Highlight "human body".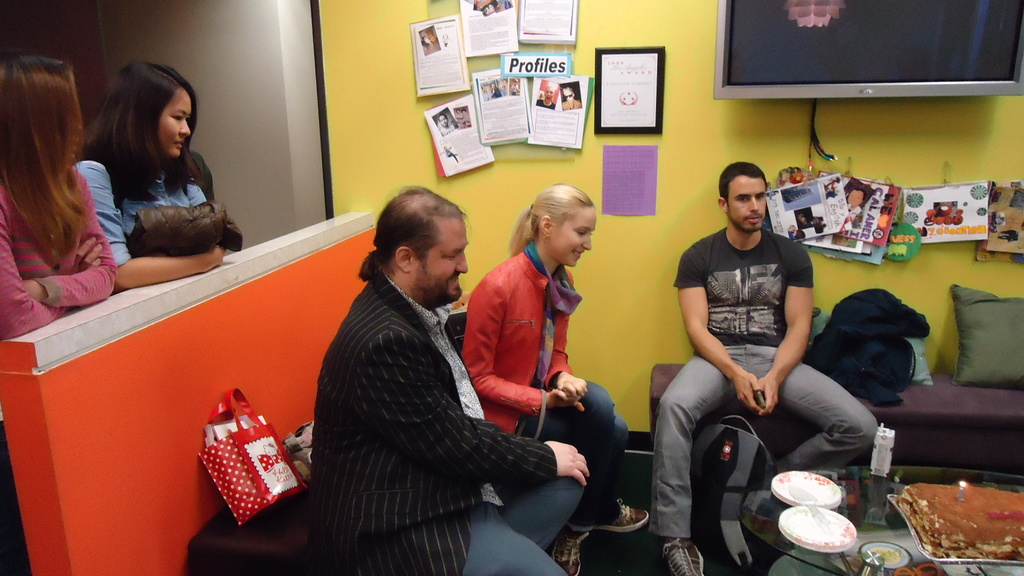
Highlighted region: 672 170 860 548.
